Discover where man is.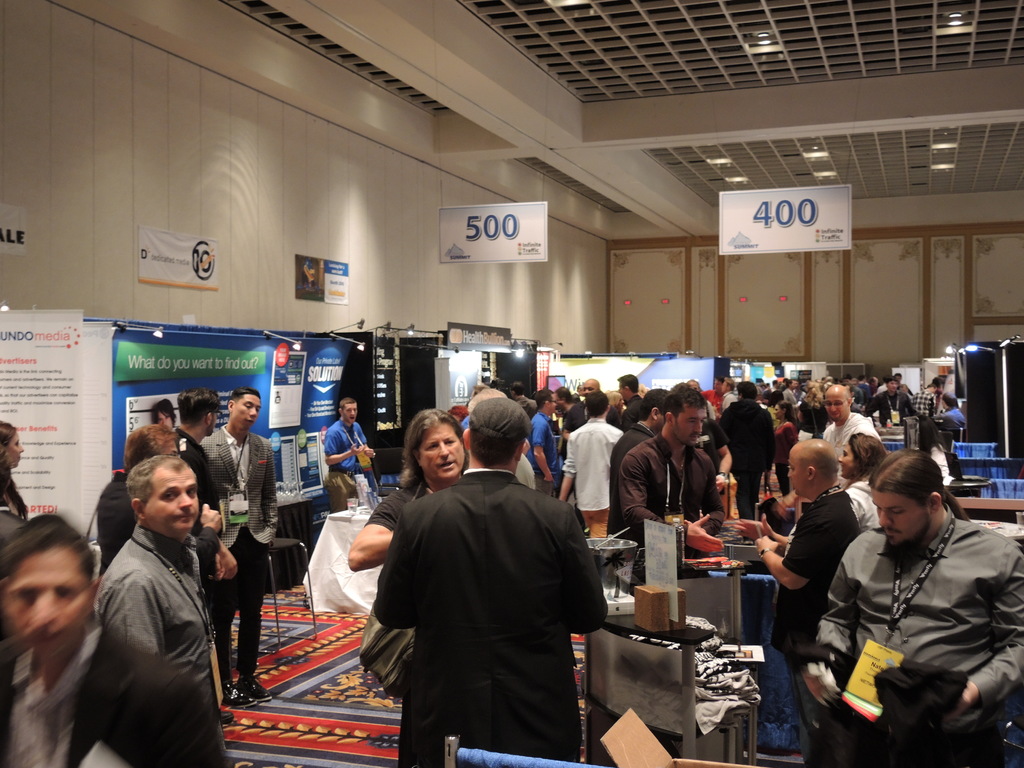
Discovered at [left=527, top=393, right=563, bottom=492].
